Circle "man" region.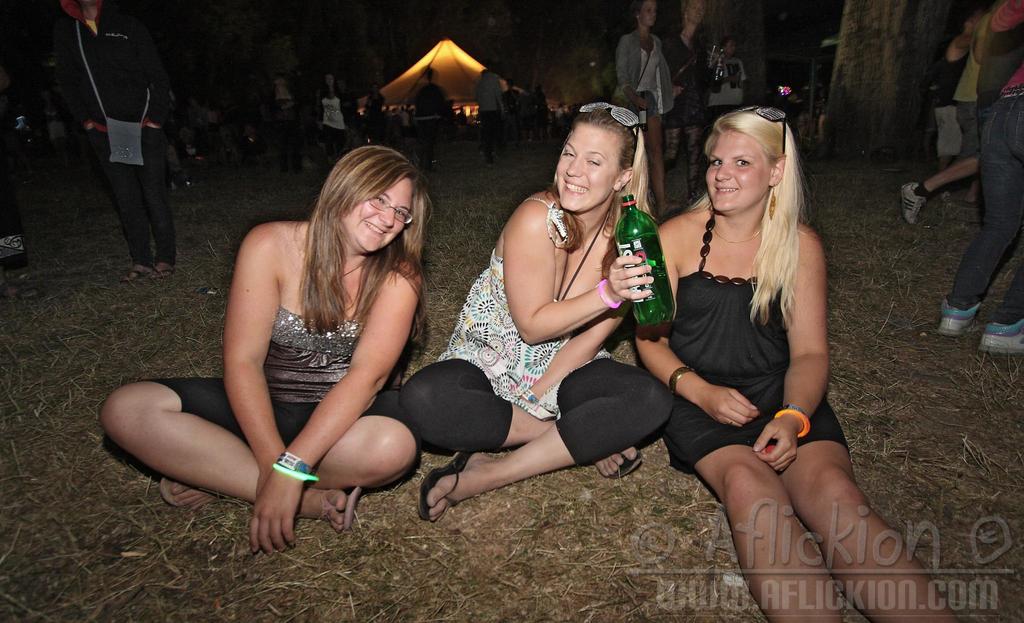
Region: <box>897,0,991,229</box>.
